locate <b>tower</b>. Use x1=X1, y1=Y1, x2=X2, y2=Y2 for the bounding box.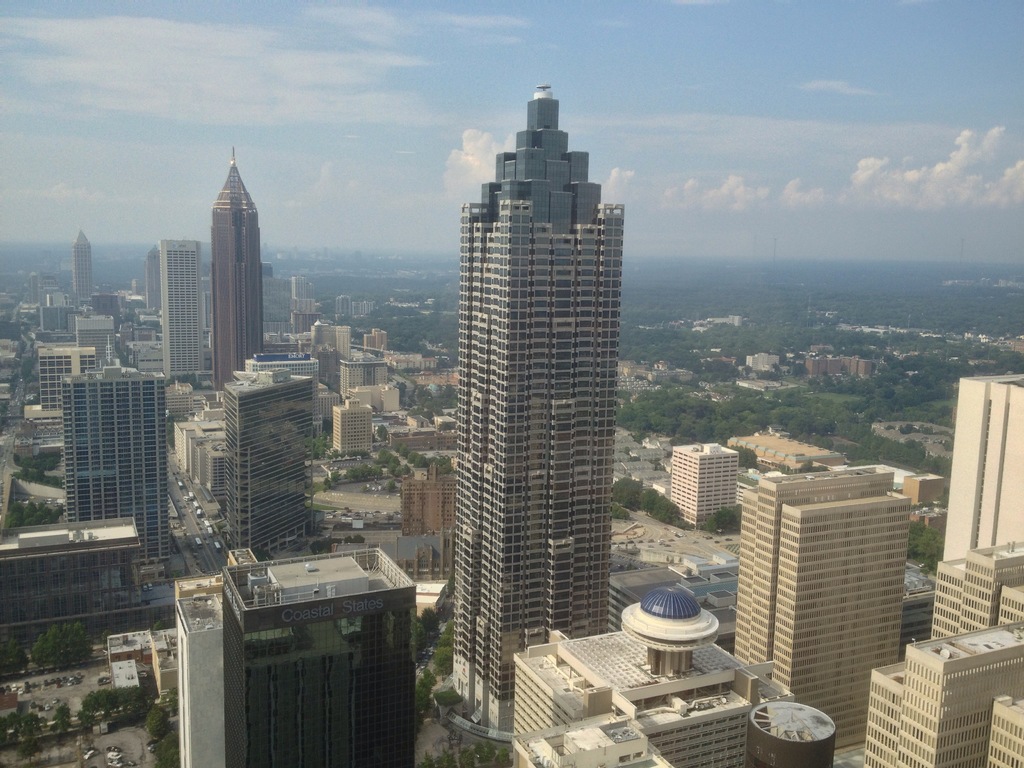
x1=330, y1=399, x2=371, y2=458.
